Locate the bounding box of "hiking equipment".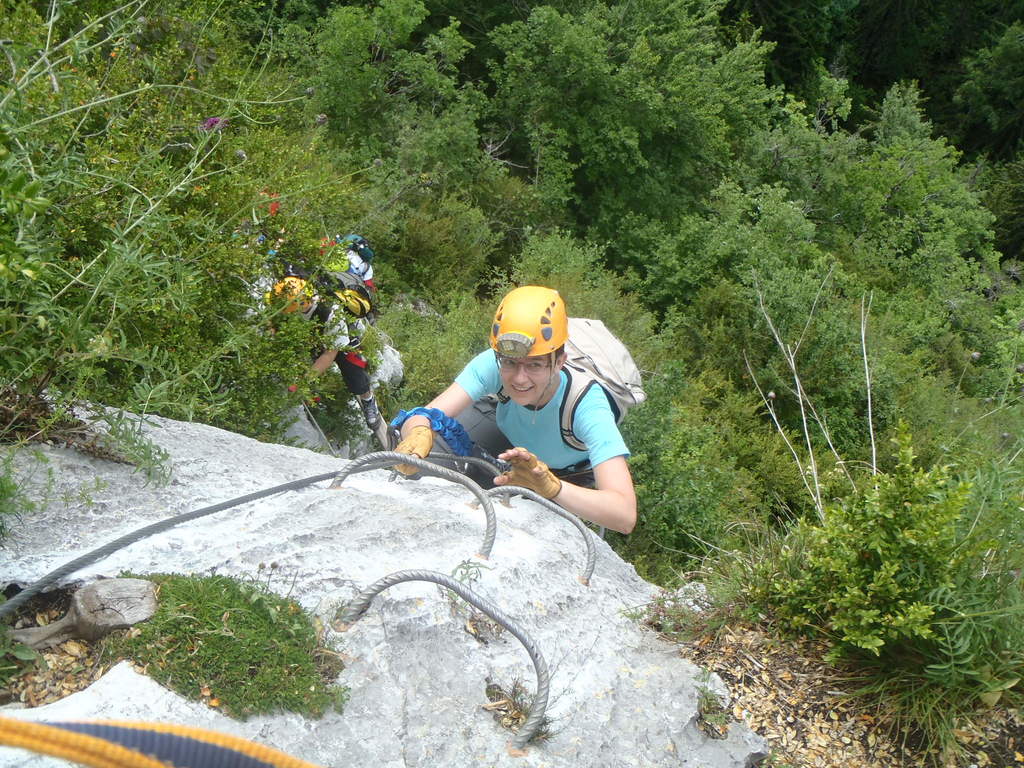
Bounding box: [left=494, top=312, right=646, bottom=452].
